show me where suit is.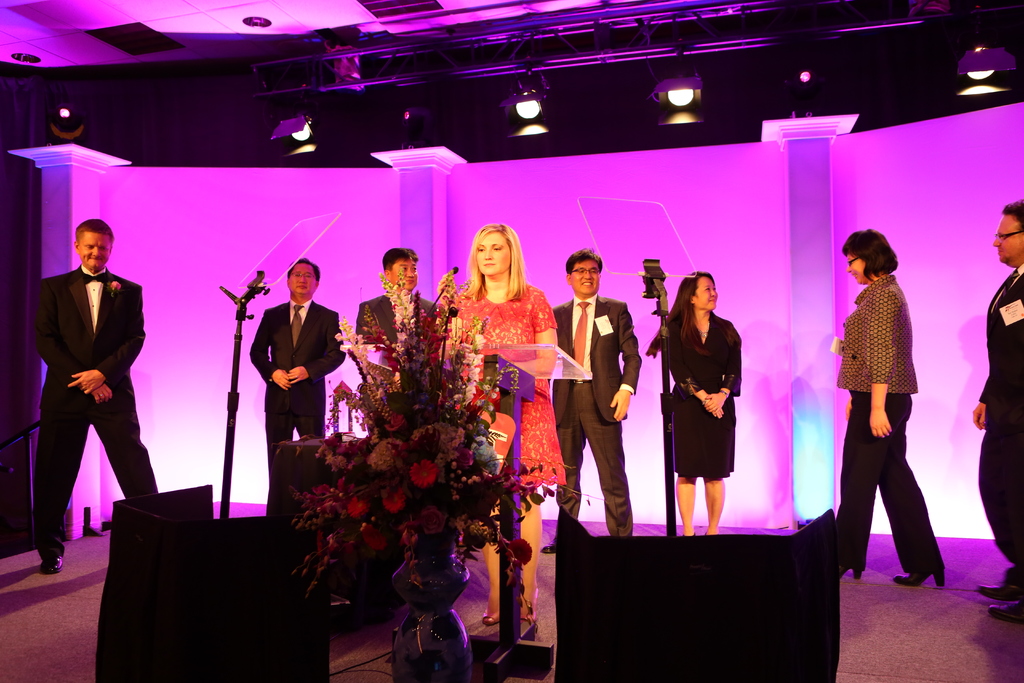
suit is at Rect(564, 273, 642, 537).
